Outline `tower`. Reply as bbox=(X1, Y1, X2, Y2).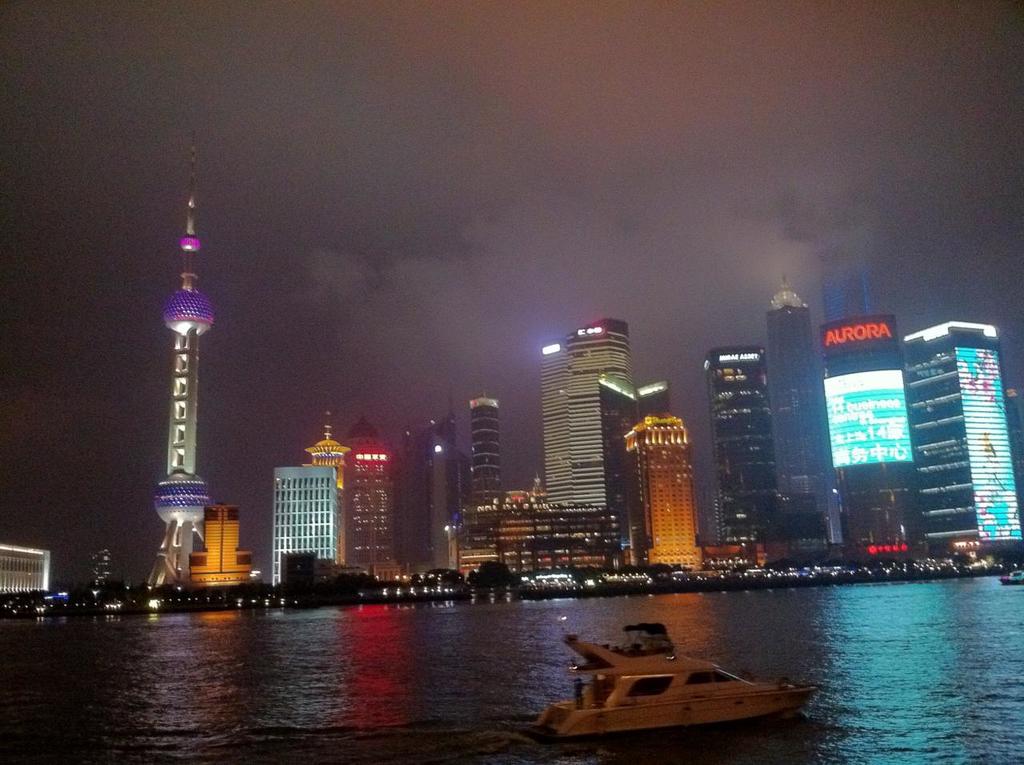
bbox=(334, 427, 393, 579).
